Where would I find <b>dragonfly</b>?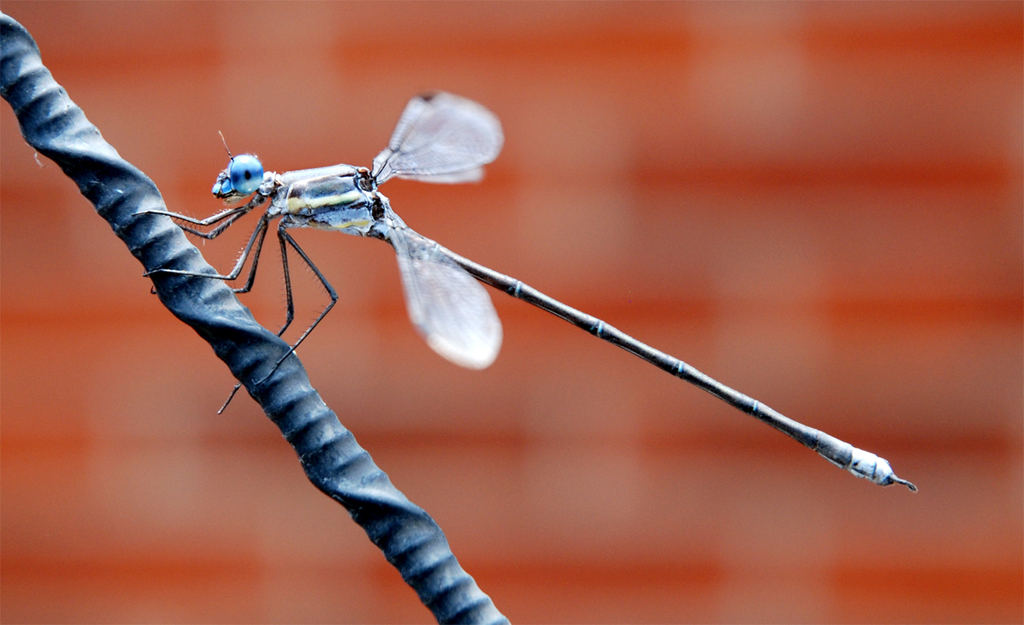
At Rect(122, 84, 919, 495).
